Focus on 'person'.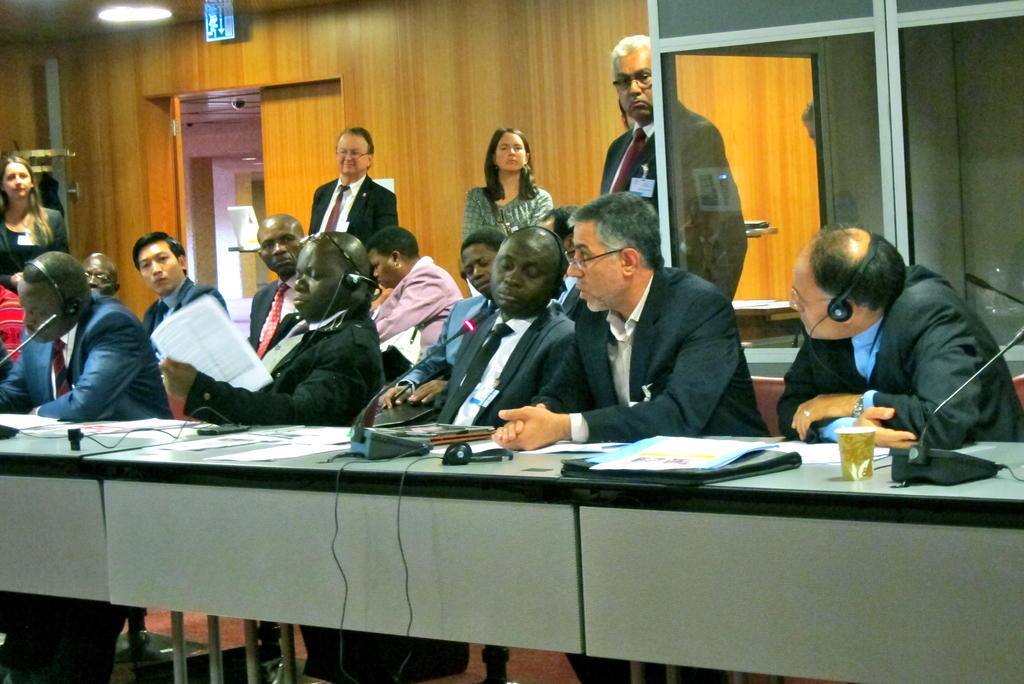
Focused at select_region(373, 229, 465, 366).
